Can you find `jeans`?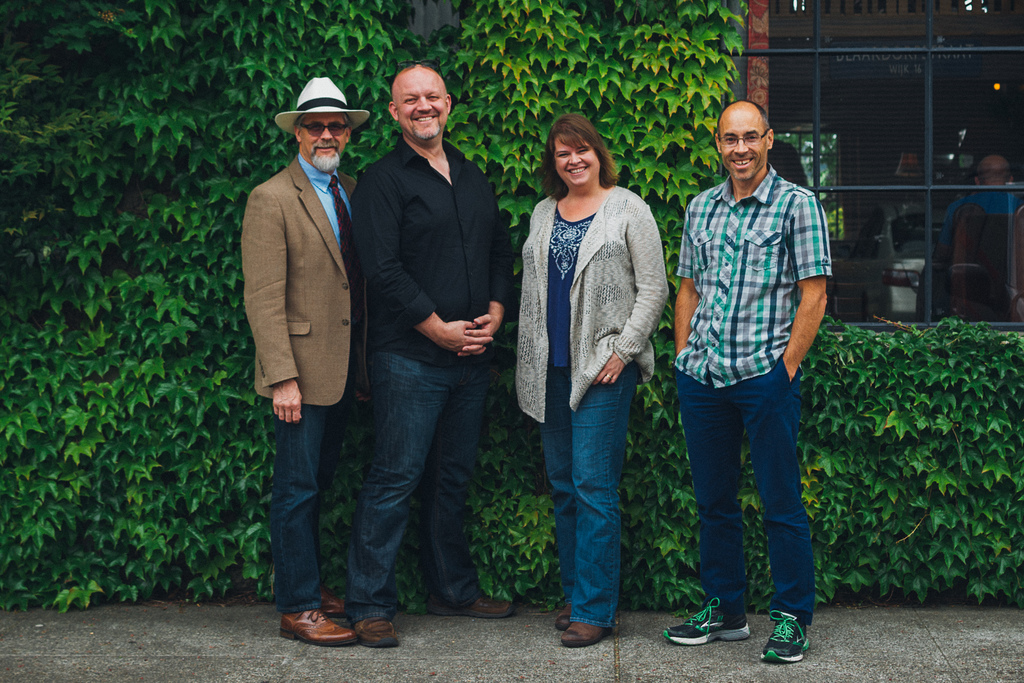
Yes, bounding box: 346/356/477/628.
